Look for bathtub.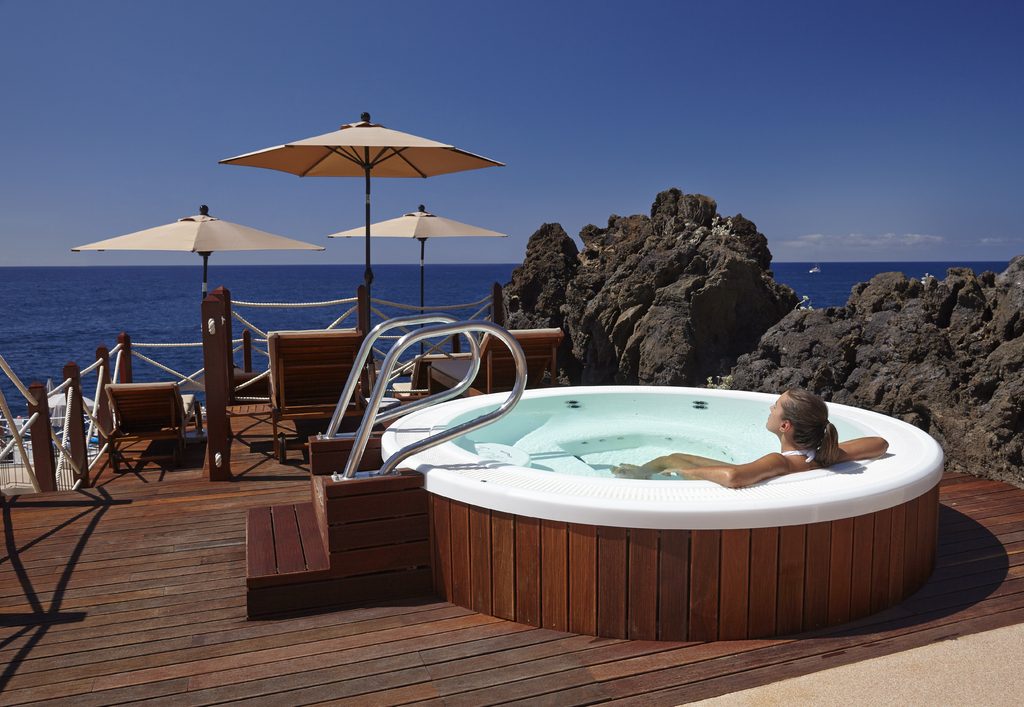
Found: [x1=382, y1=382, x2=943, y2=532].
